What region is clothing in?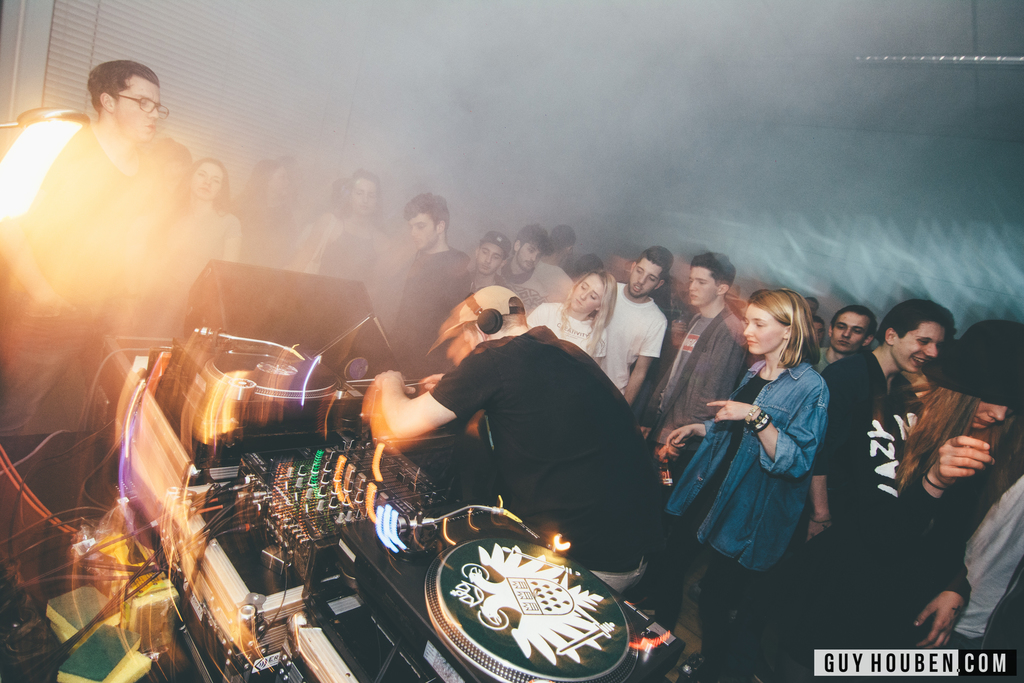
rect(609, 275, 673, 399).
